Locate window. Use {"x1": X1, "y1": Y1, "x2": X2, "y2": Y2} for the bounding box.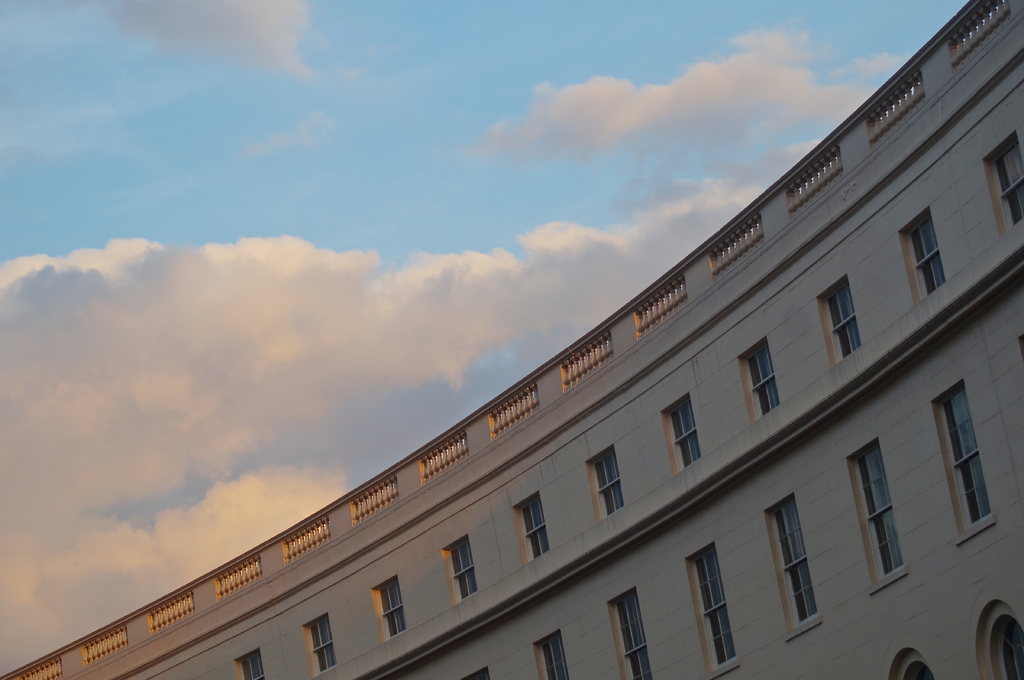
{"x1": 892, "y1": 645, "x2": 938, "y2": 679}.
